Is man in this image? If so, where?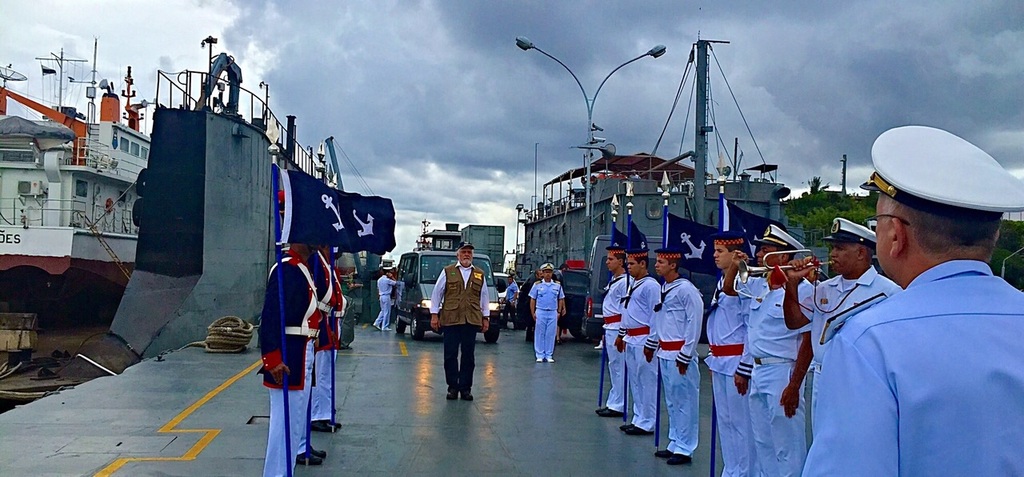
Yes, at (left=525, top=259, right=566, bottom=359).
